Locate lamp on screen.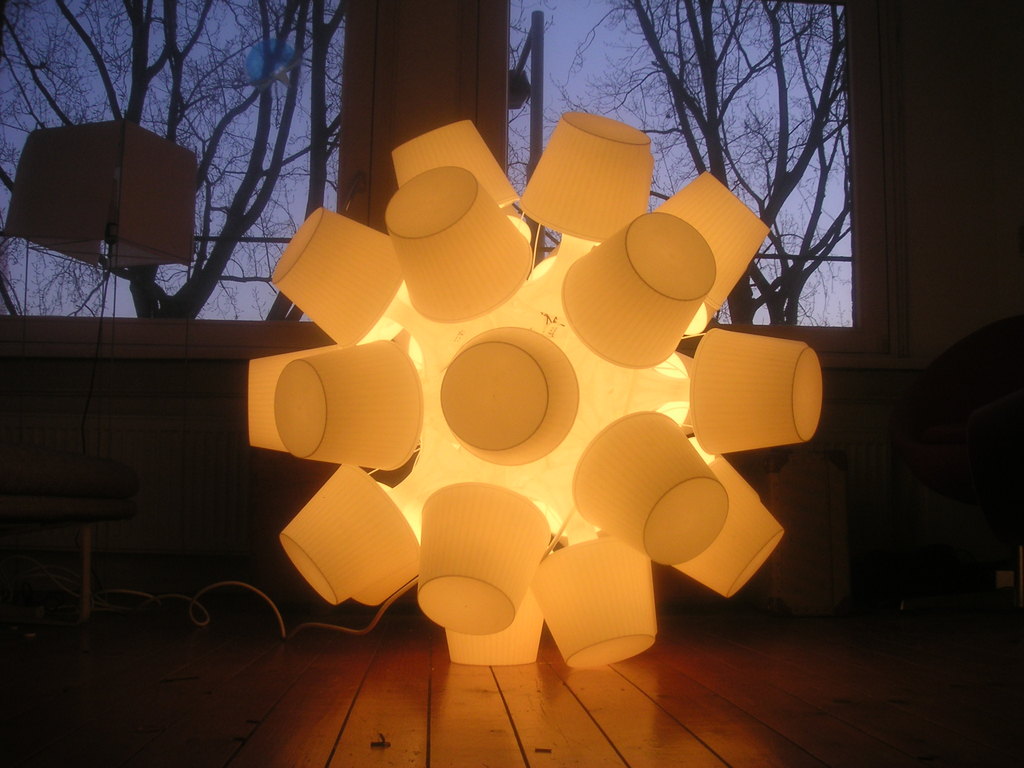
On screen at locate(246, 118, 826, 667).
